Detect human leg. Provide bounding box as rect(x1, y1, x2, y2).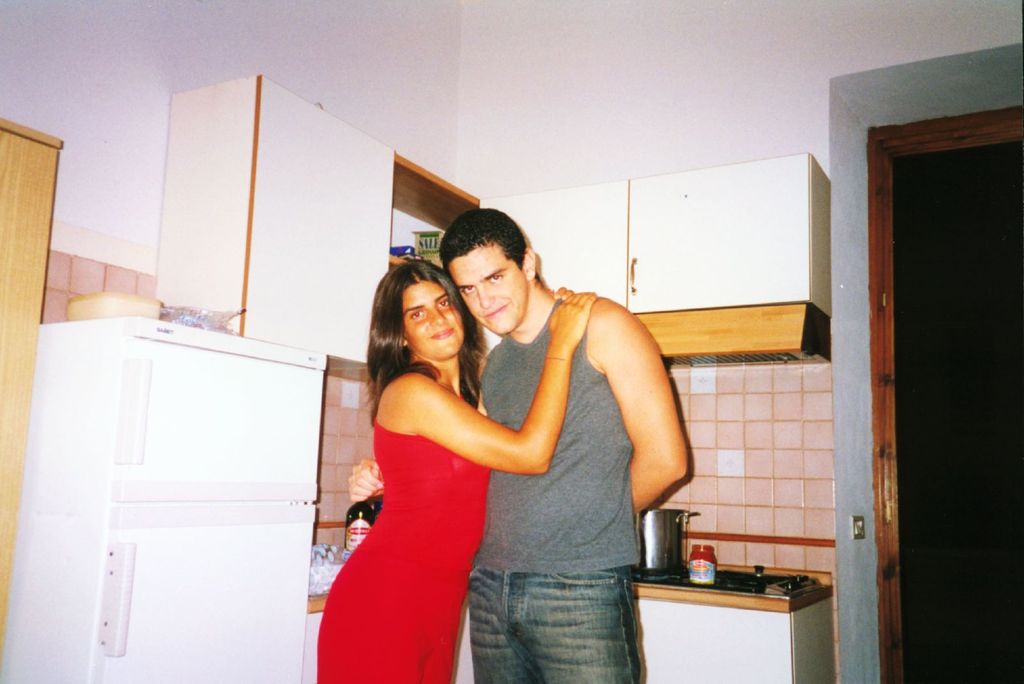
rect(460, 560, 536, 683).
